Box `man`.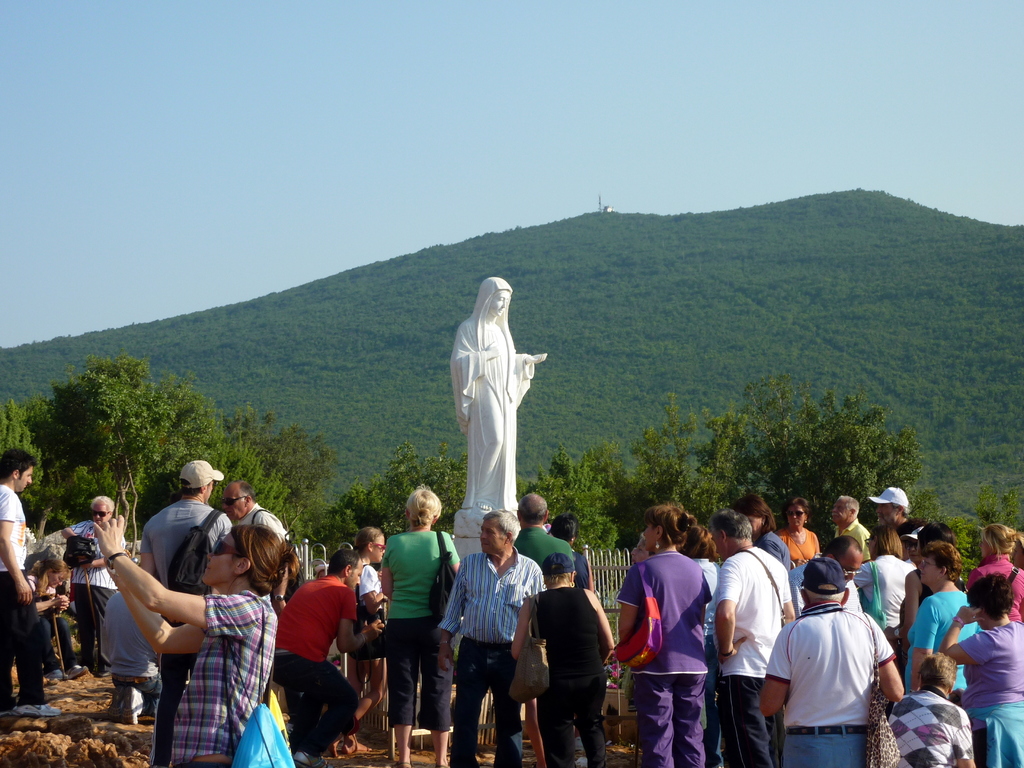
{"x1": 275, "y1": 541, "x2": 369, "y2": 767}.
